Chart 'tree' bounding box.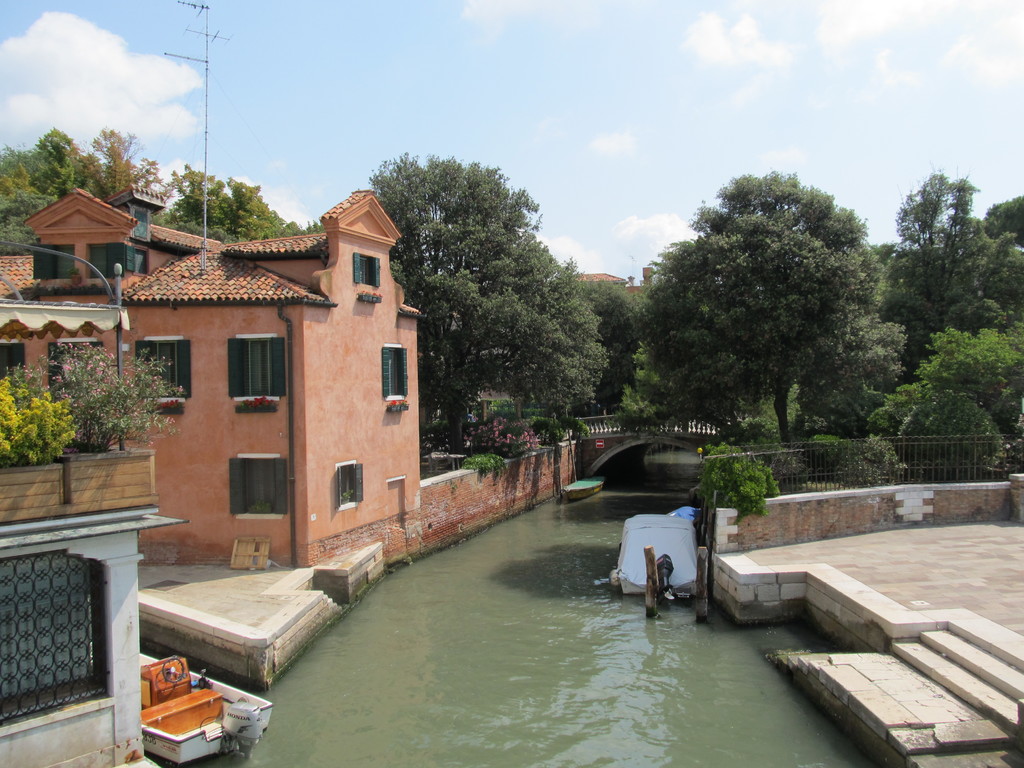
Charted: locate(577, 273, 628, 415).
